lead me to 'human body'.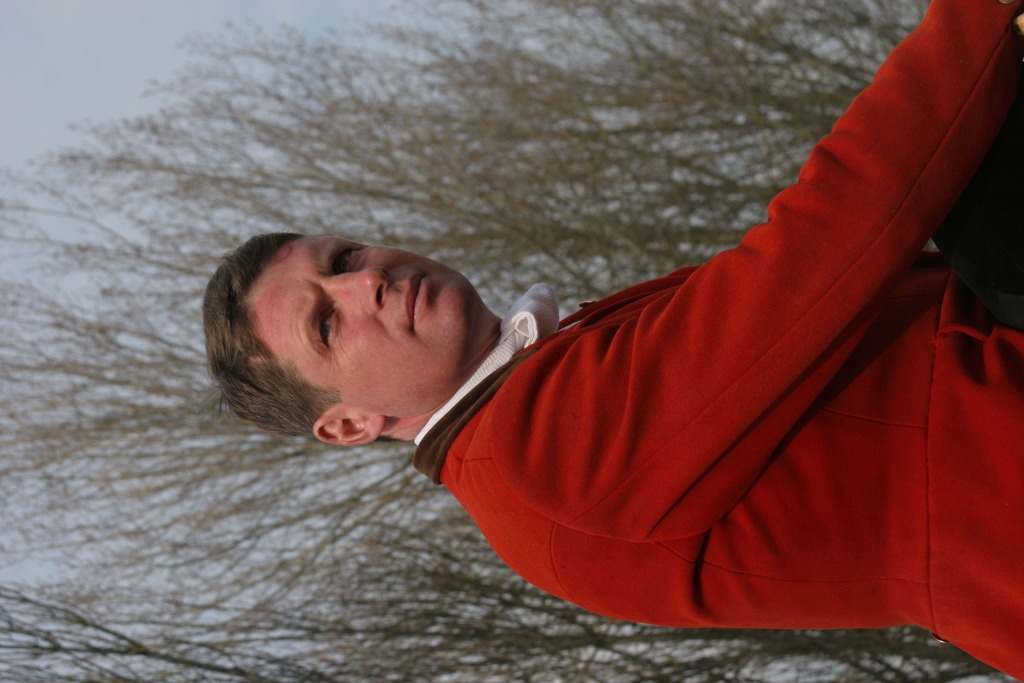
Lead to l=201, t=1, r=1023, b=682.
